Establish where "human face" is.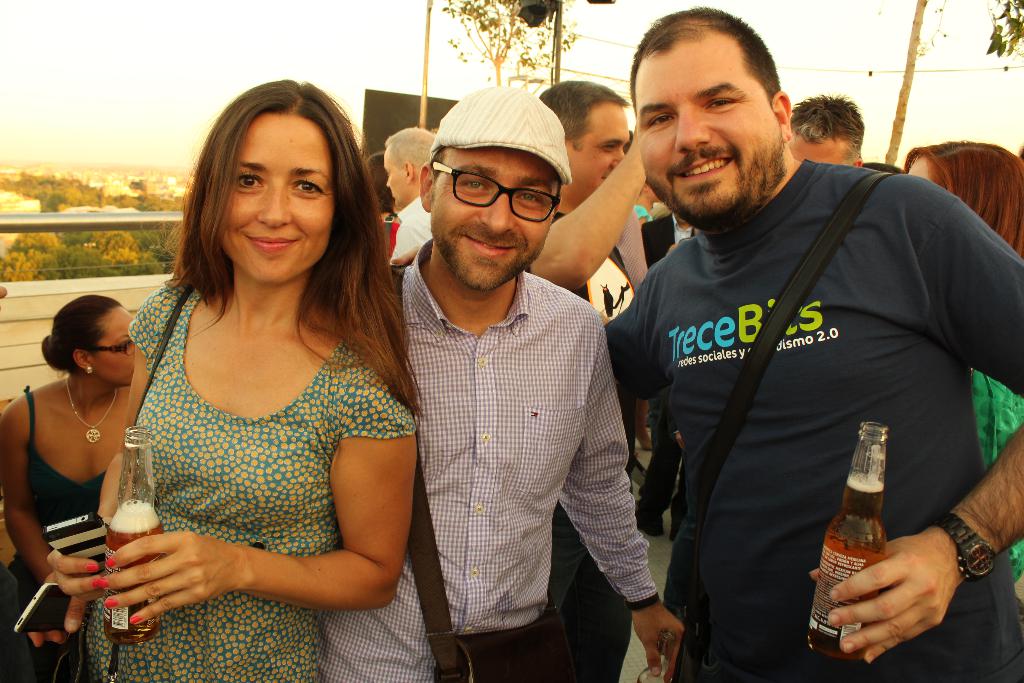
Established at [909,154,929,176].
